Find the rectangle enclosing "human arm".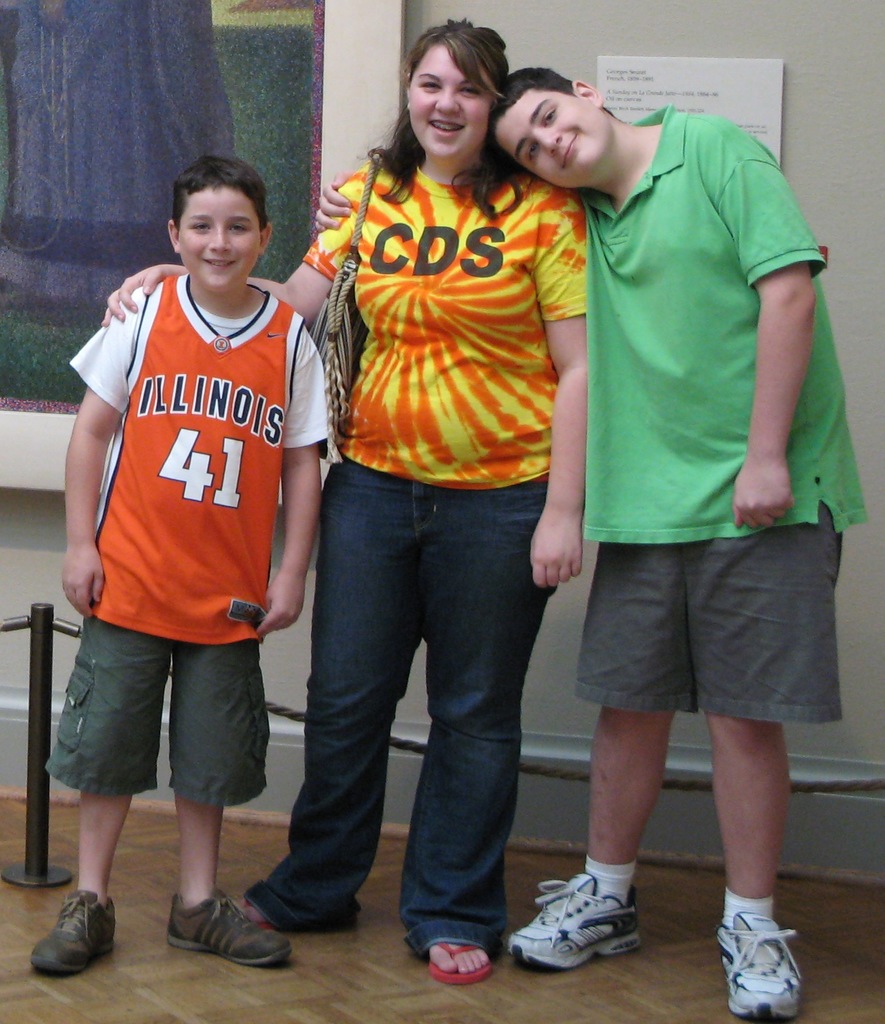
crop(47, 280, 152, 614).
